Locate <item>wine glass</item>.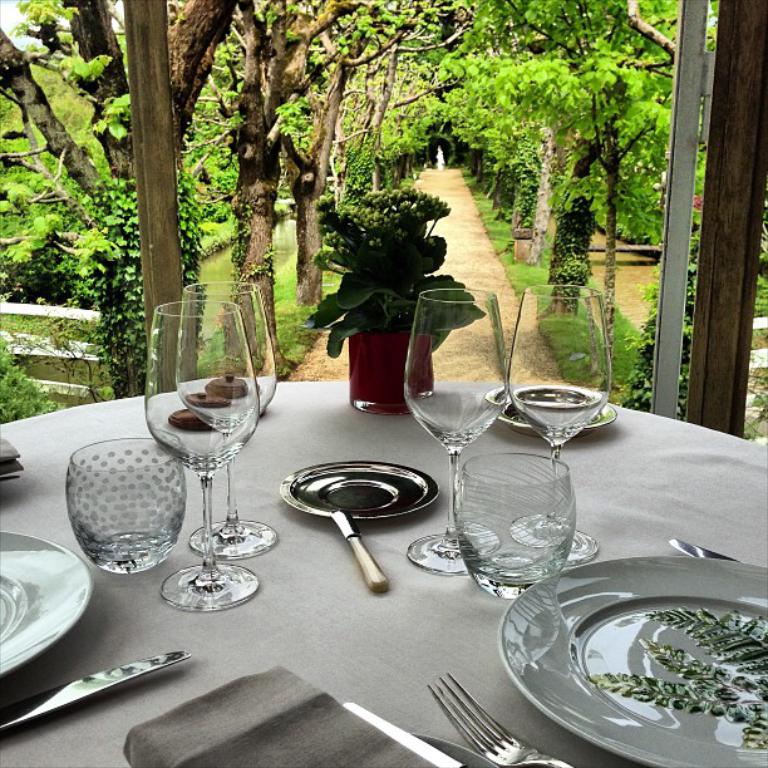
Bounding box: (left=509, top=279, right=611, bottom=538).
